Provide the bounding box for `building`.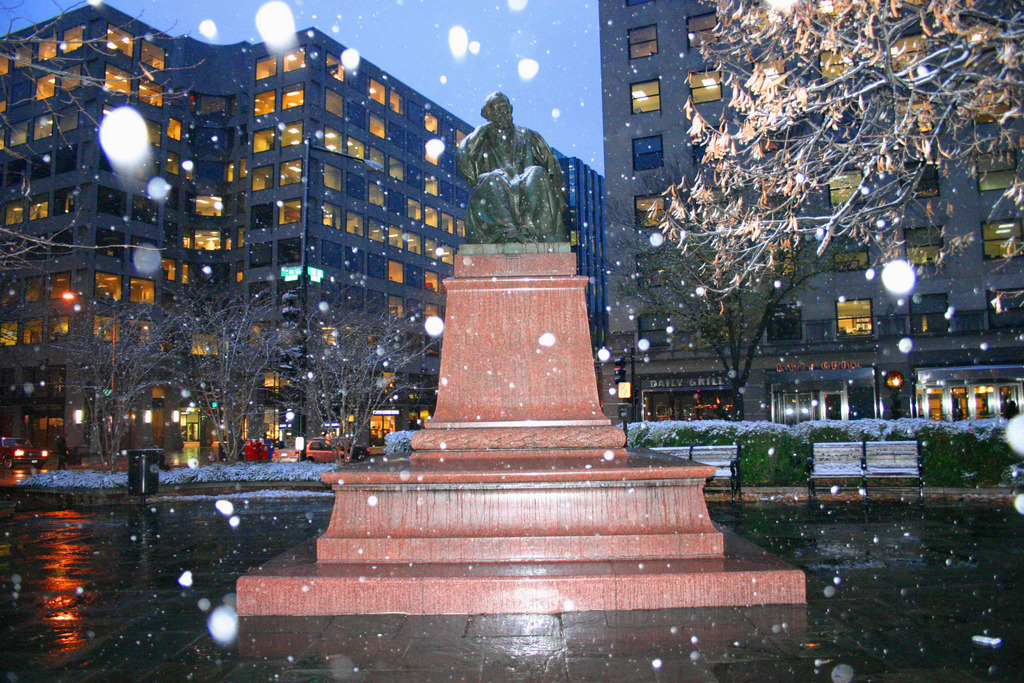
BBox(0, 0, 605, 478).
